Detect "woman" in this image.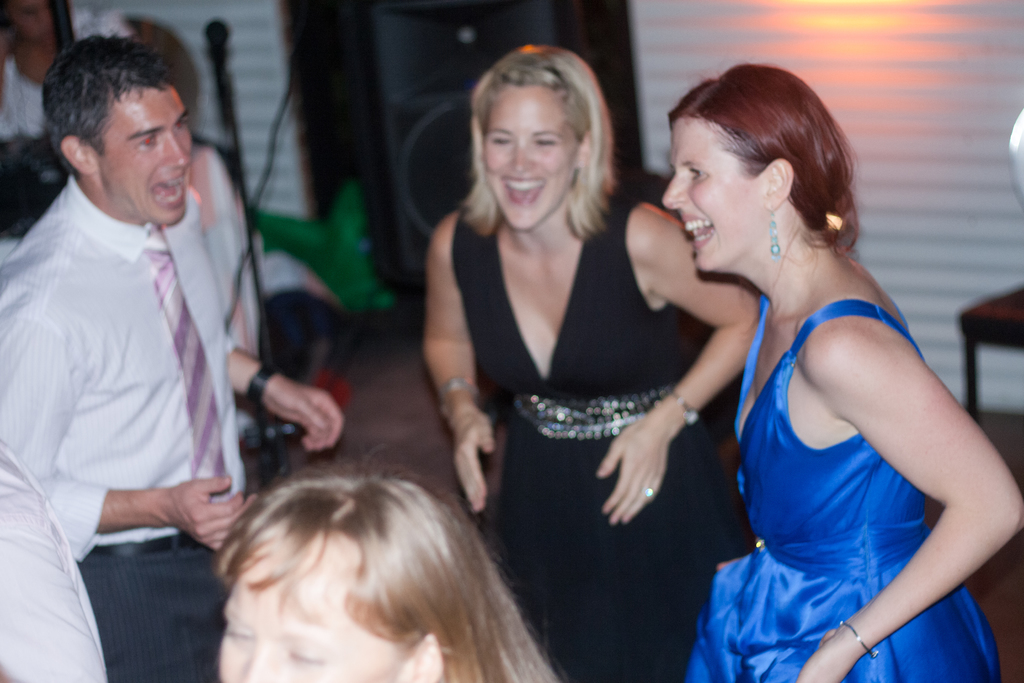
Detection: 660:67:1023:682.
